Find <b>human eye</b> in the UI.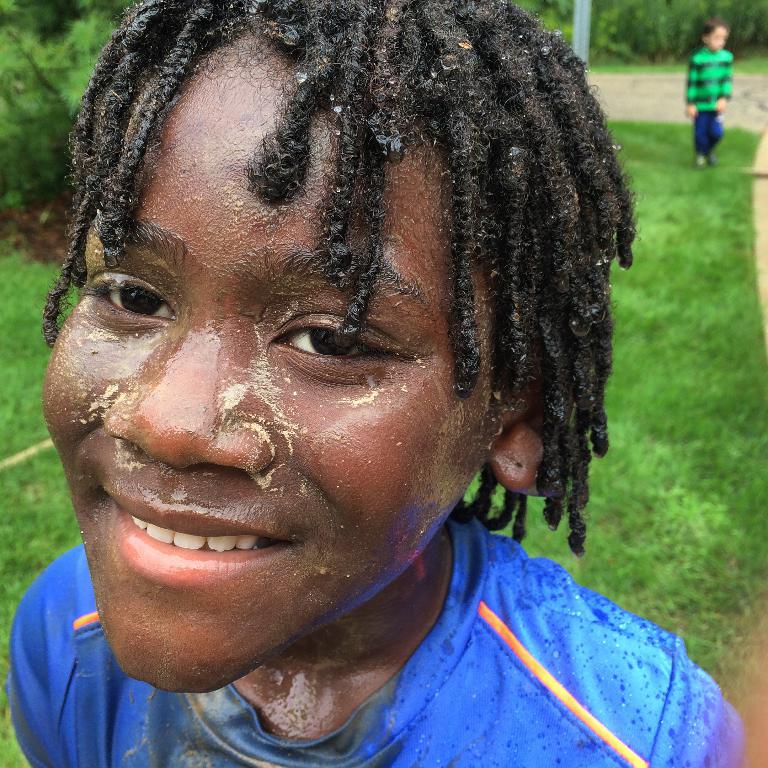
UI element at (left=259, top=297, right=415, bottom=389).
